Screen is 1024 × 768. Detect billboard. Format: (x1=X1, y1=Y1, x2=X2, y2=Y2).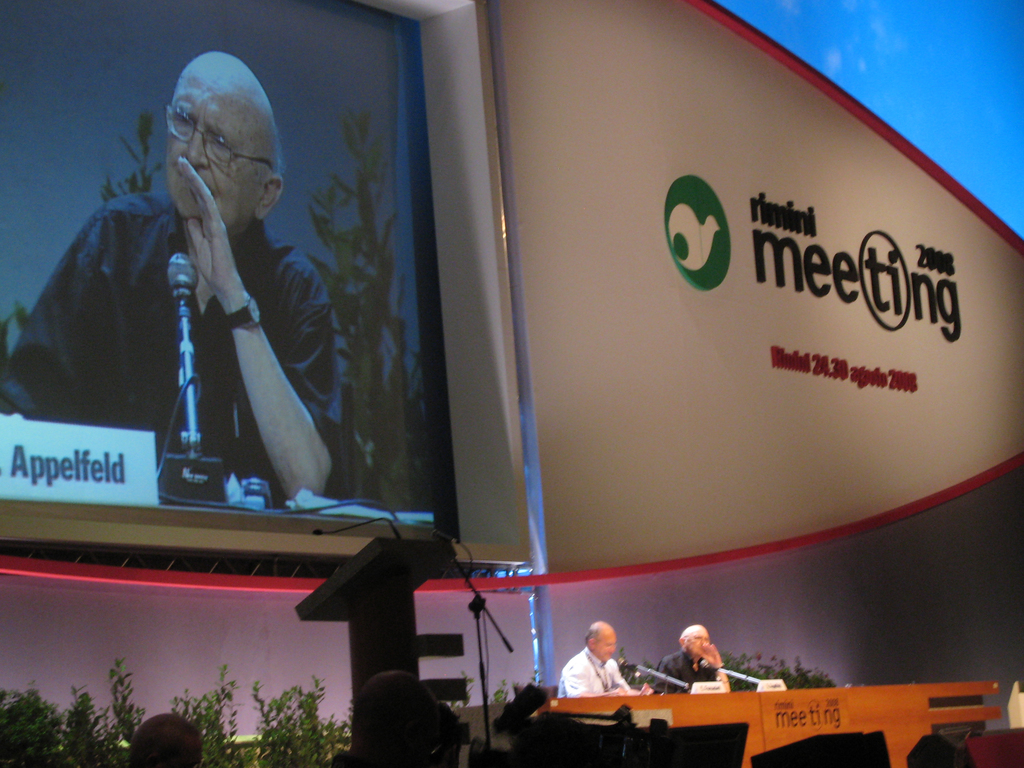
(x1=0, y1=0, x2=445, y2=527).
